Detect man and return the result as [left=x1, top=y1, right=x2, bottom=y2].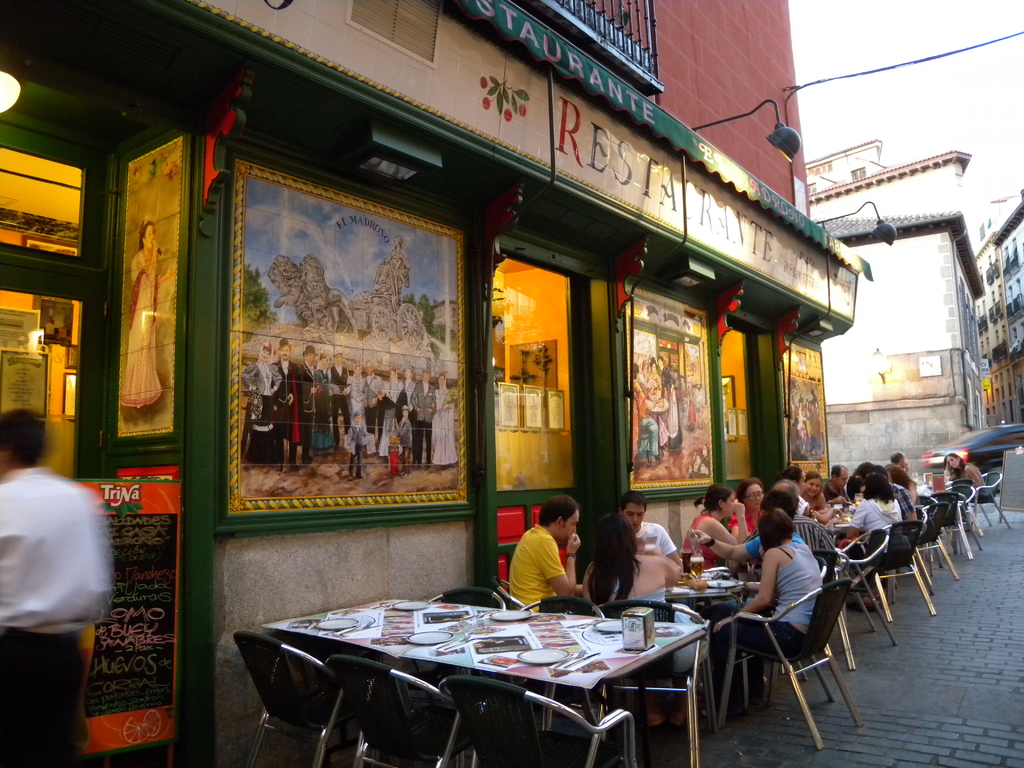
[left=360, top=358, right=383, bottom=443].
